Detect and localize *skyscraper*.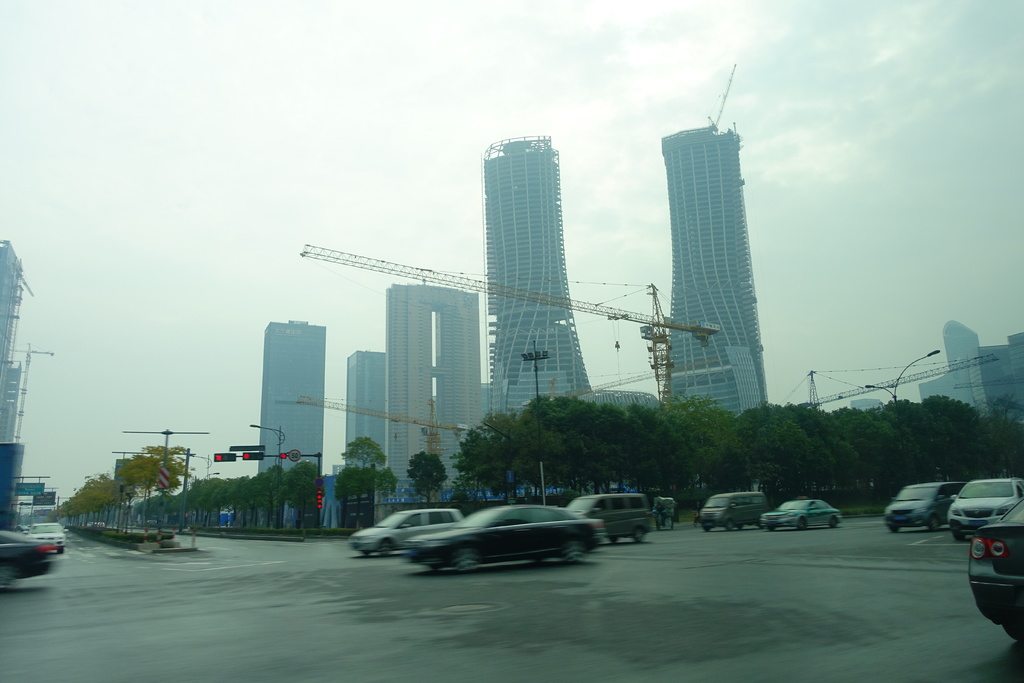
Localized at 387,270,484,503.
